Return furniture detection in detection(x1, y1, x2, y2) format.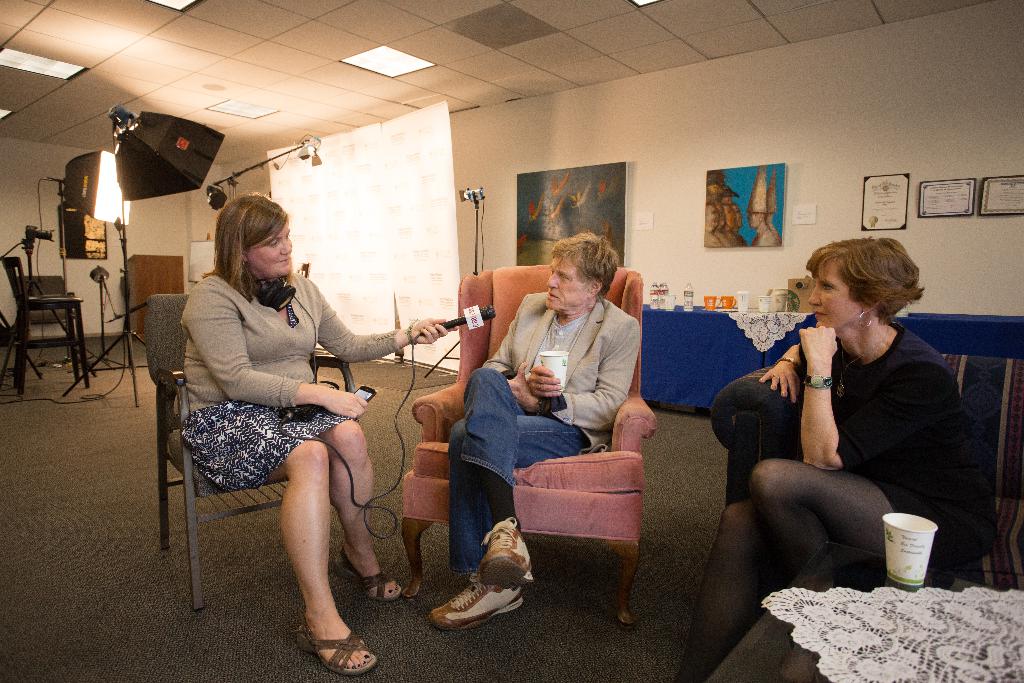
detection(145, 294, 357, 612).
